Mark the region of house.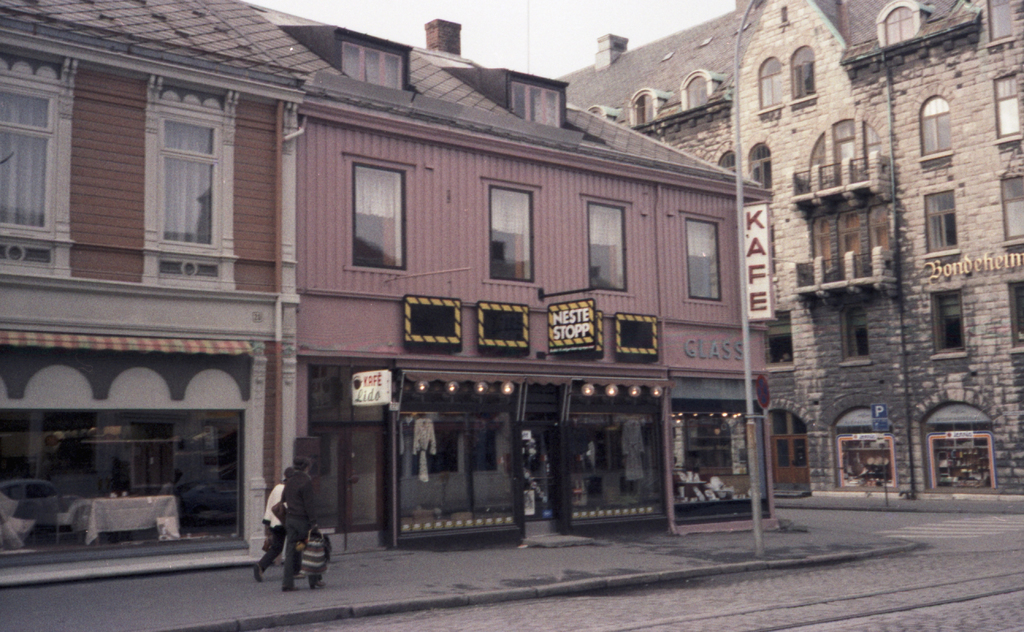
Region: bbox(260, 5, 778, 563).
